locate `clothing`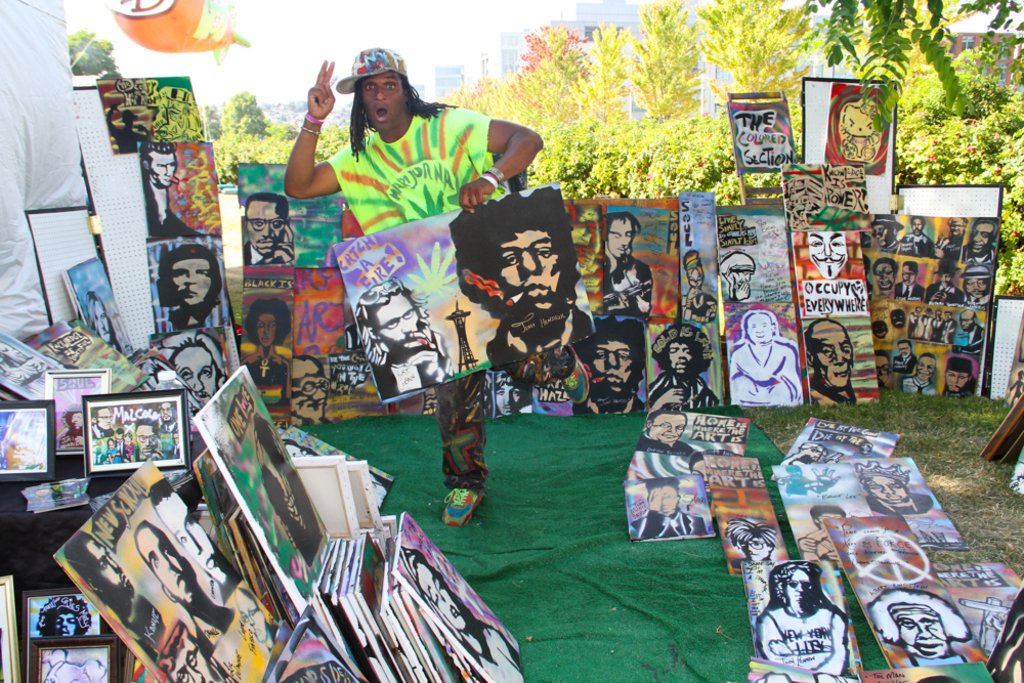
bbox=[864, 495, 936, 516]
